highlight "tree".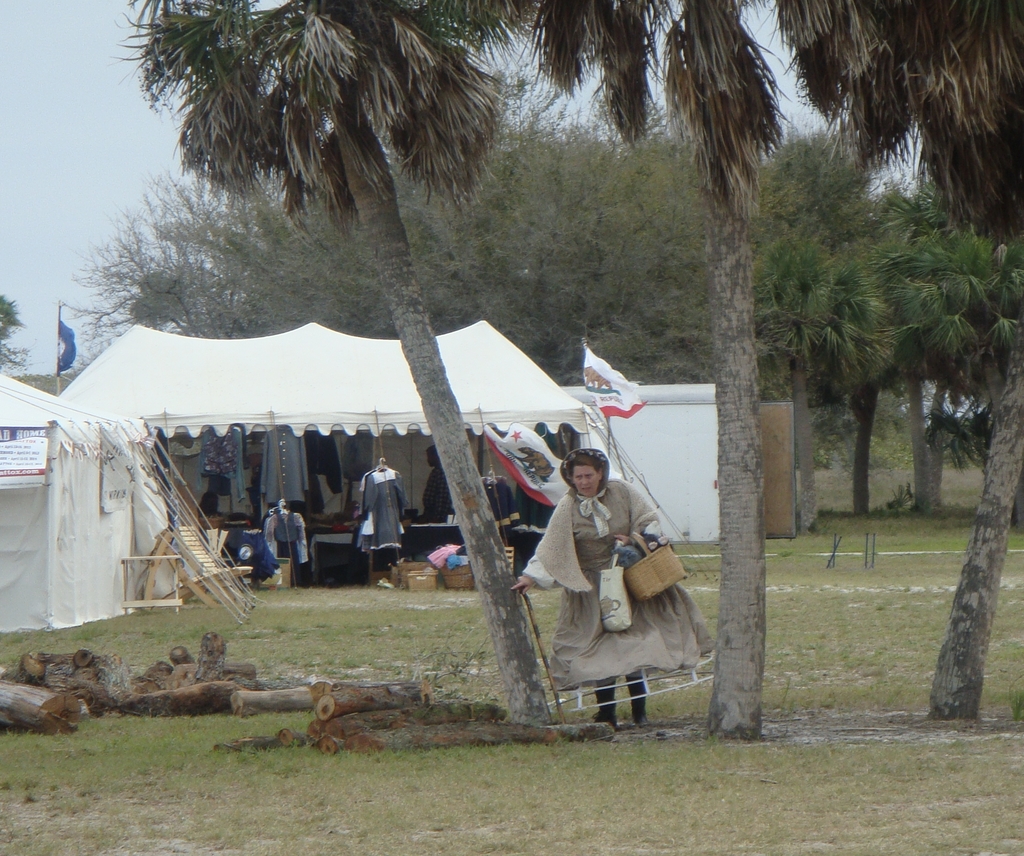
Highlighted region: 0:290:40:374.
